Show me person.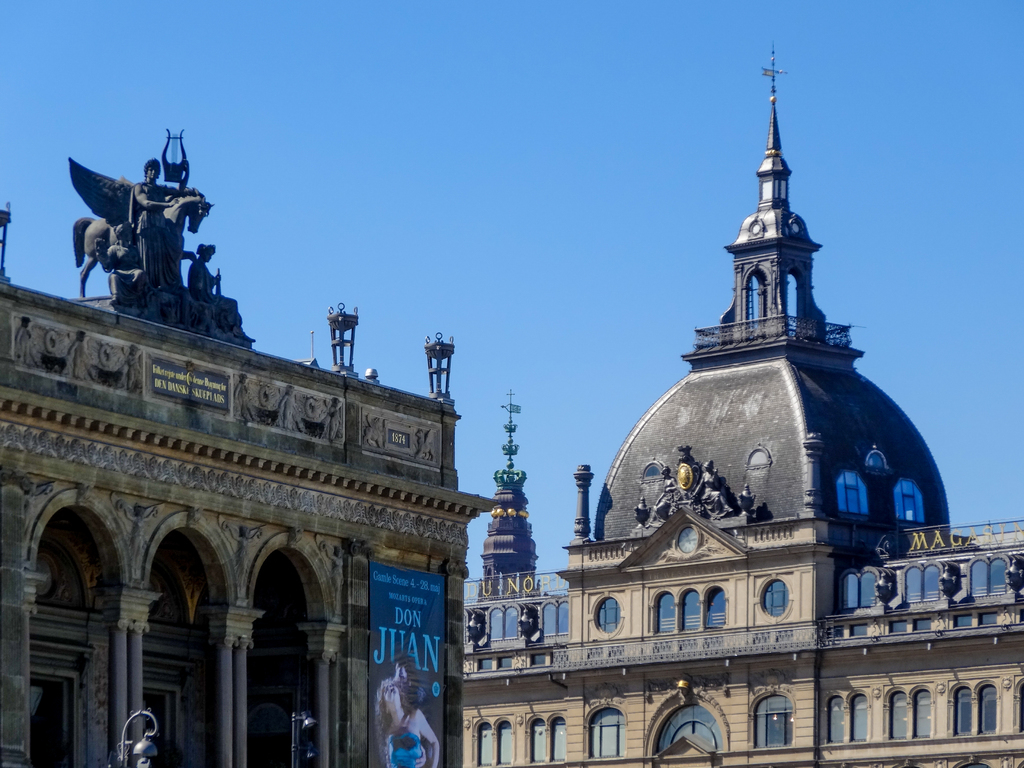
person is here: {"x1": 644, "y1": 465, "x2": 677, "y2": 528}.
